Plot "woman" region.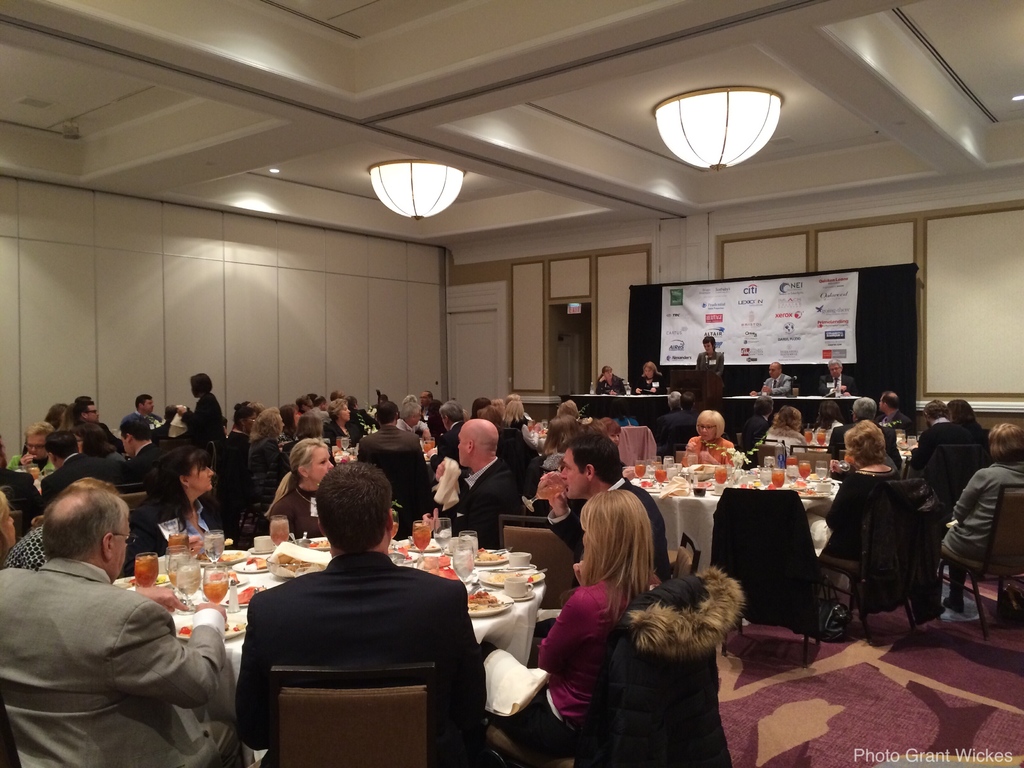
Plotted at bbox(72, 423, 125, 461).
